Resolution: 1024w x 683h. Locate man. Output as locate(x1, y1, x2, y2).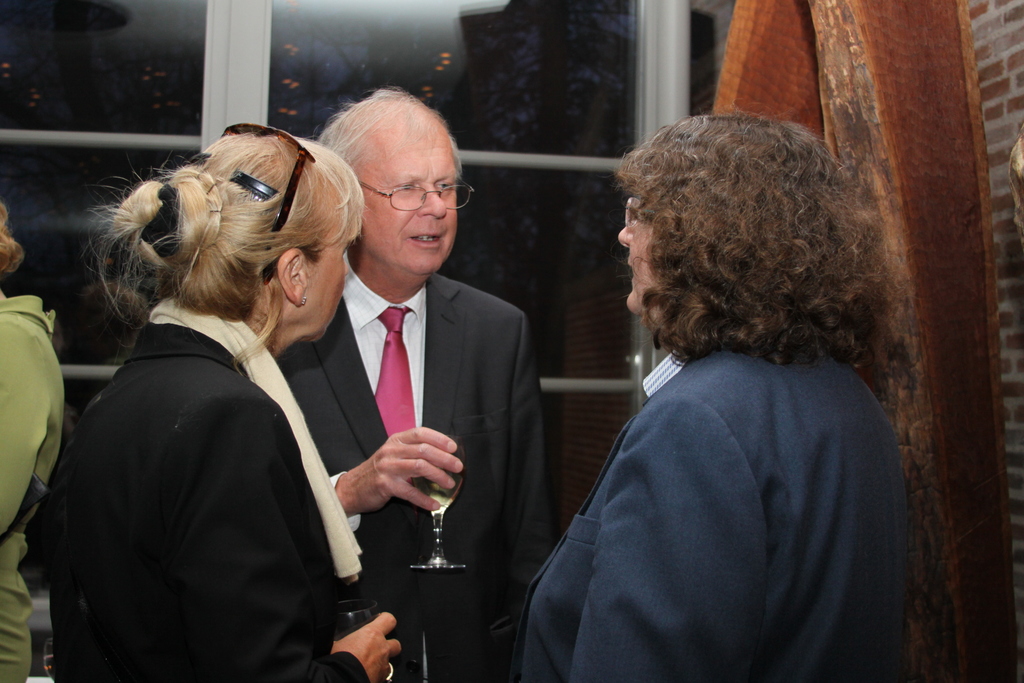
locate(291, 123, 541, 607).
